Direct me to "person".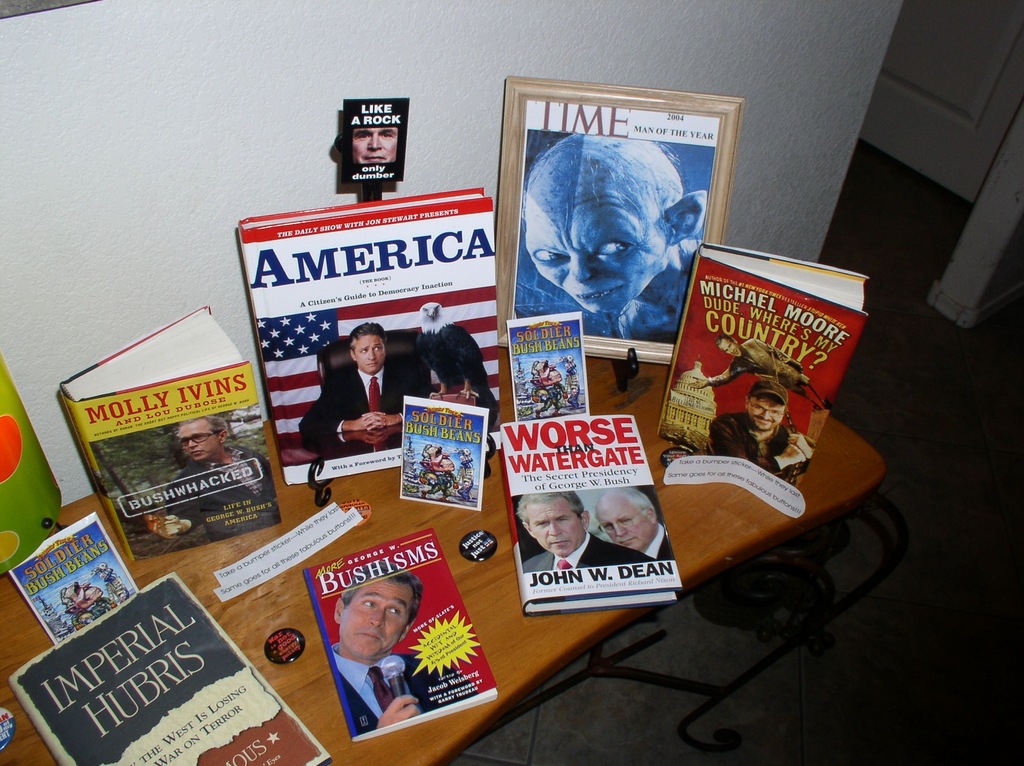
Direction: (x1=353, y1=125, x2=401, y2=166).
